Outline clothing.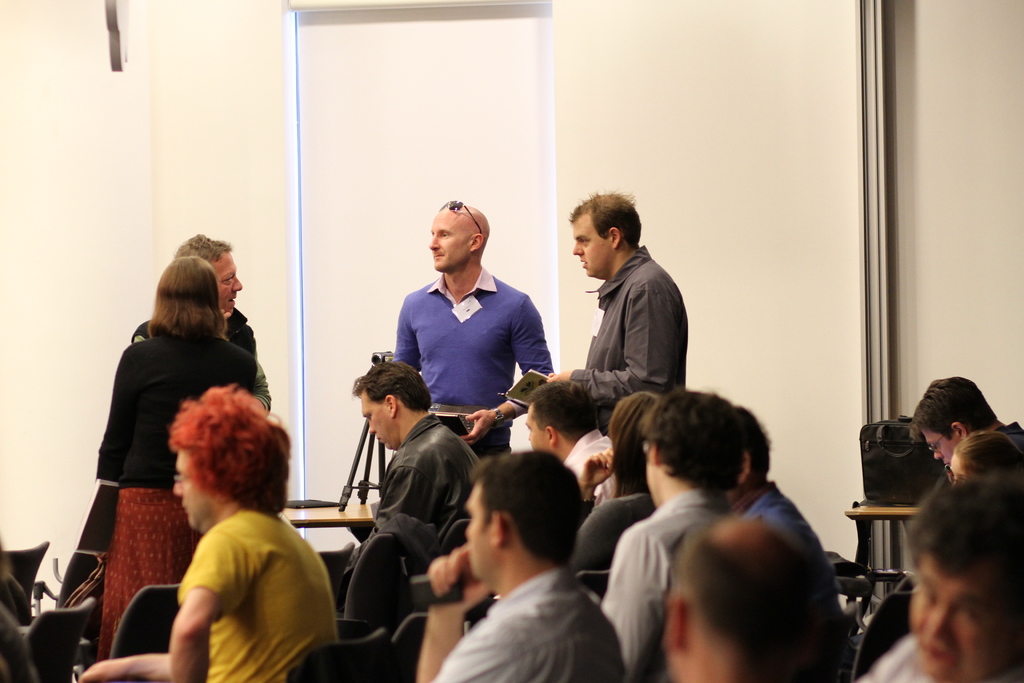
Outline: <region>604, 492, 739, 682</region>.
